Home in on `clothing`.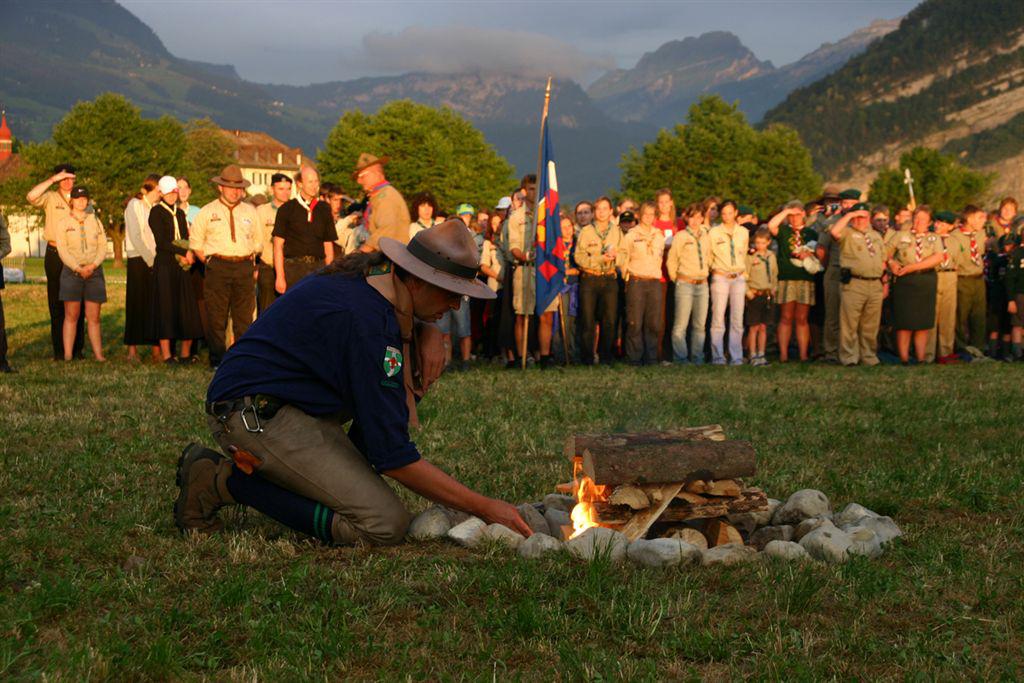
Homed in at Rect(188, 249, 505, 537).
